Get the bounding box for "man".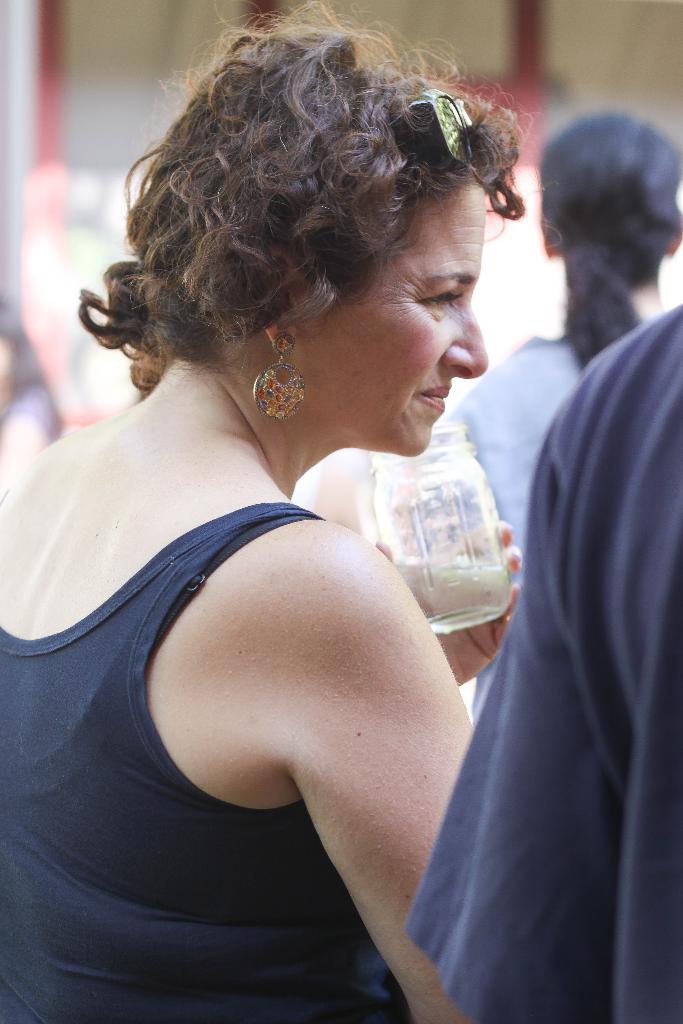
<box>400,296,682,1023</box>.
